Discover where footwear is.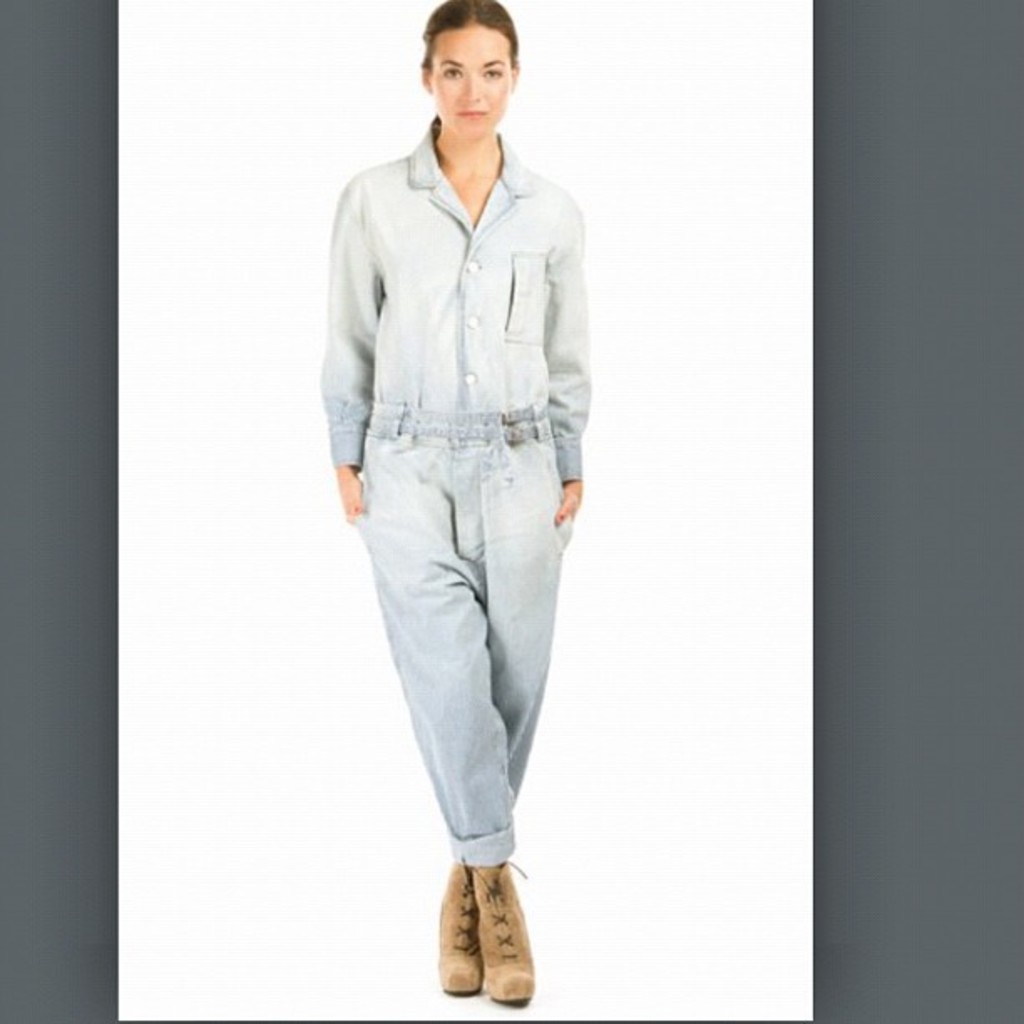
Discovered at (432, 855, 487, 997).
